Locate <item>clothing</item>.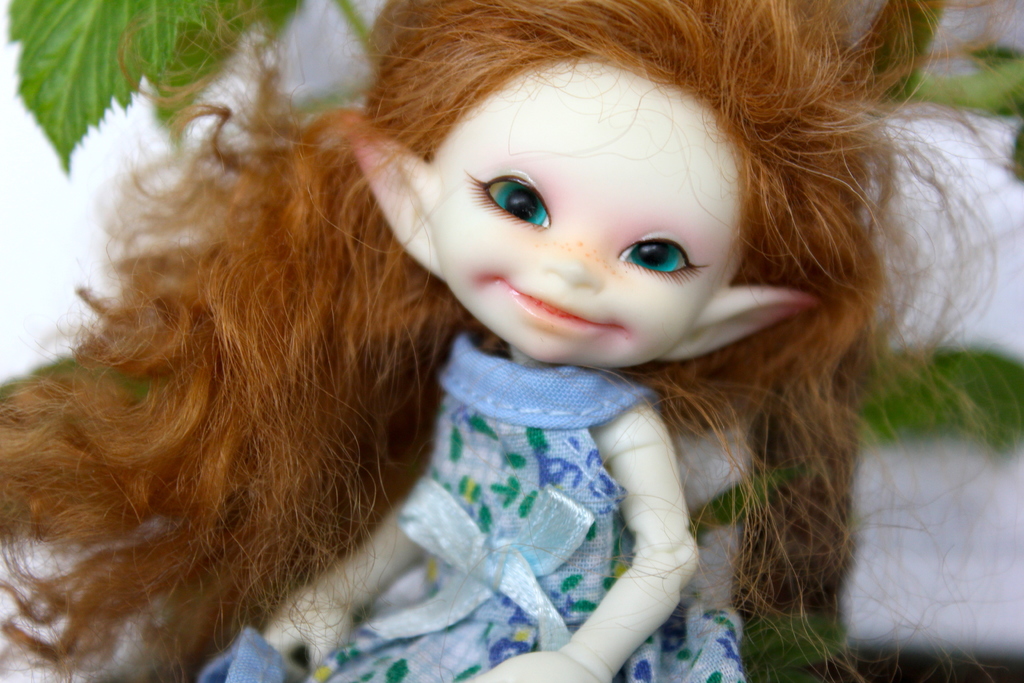
Bounding box: <region>431, 347, 793, 665</region>.
